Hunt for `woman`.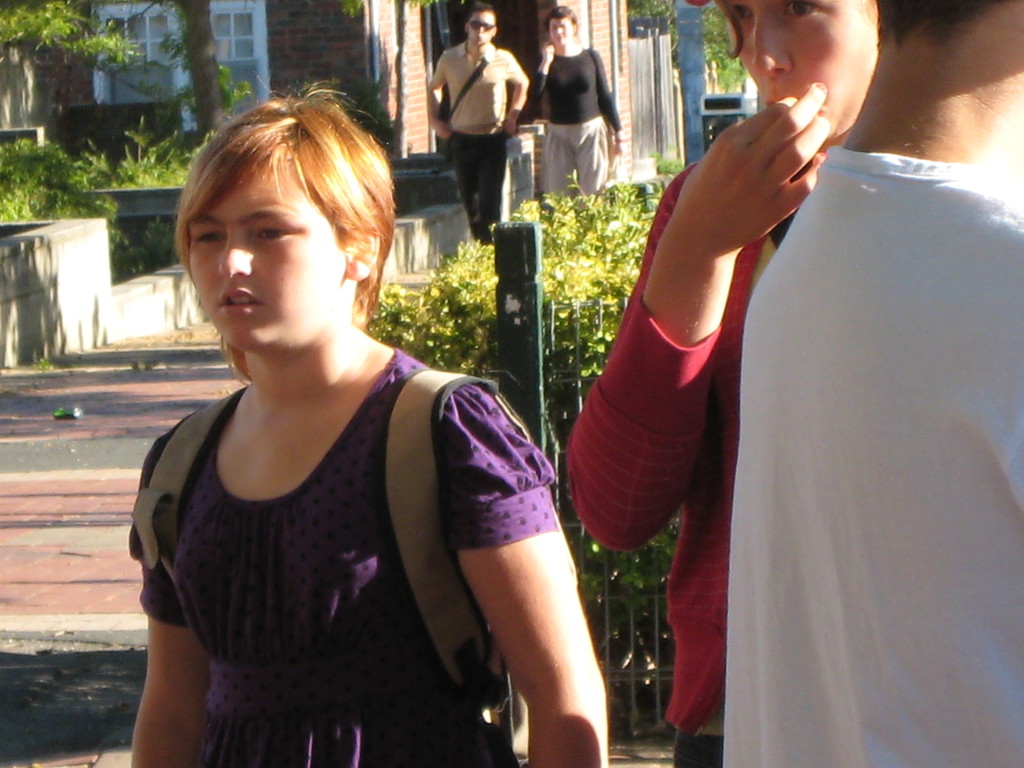
Hunted down at [520, 4, 624, 204].
